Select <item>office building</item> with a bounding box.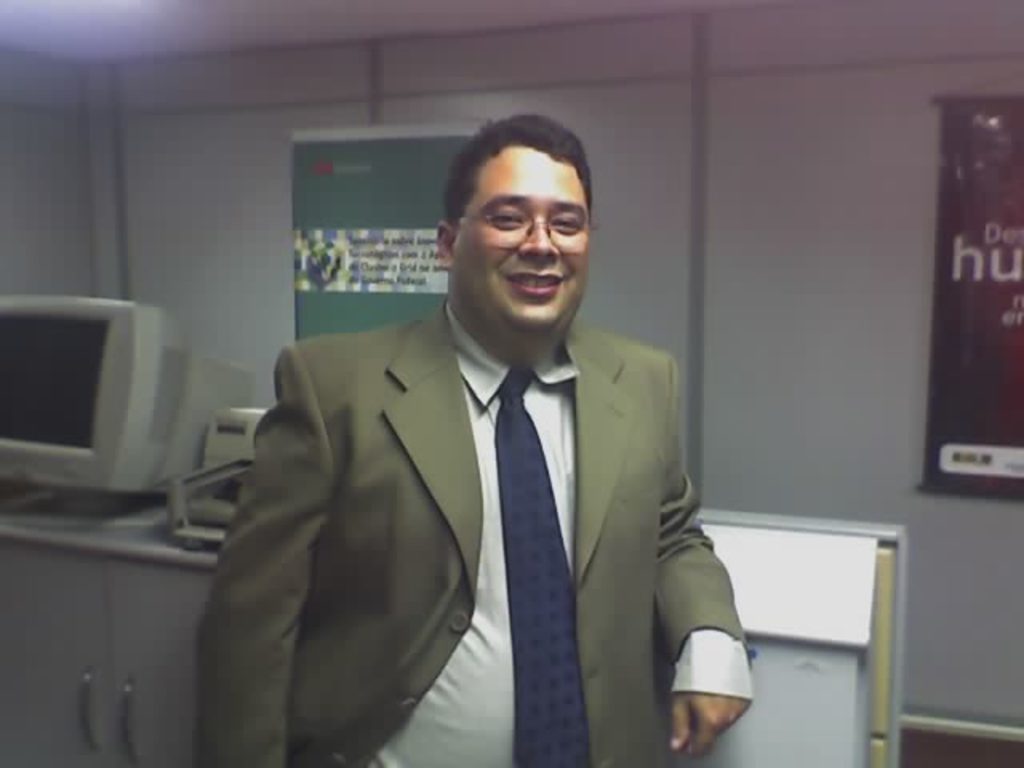
pyautogui.locateOnScreen(0, 0, 1022, 766).
